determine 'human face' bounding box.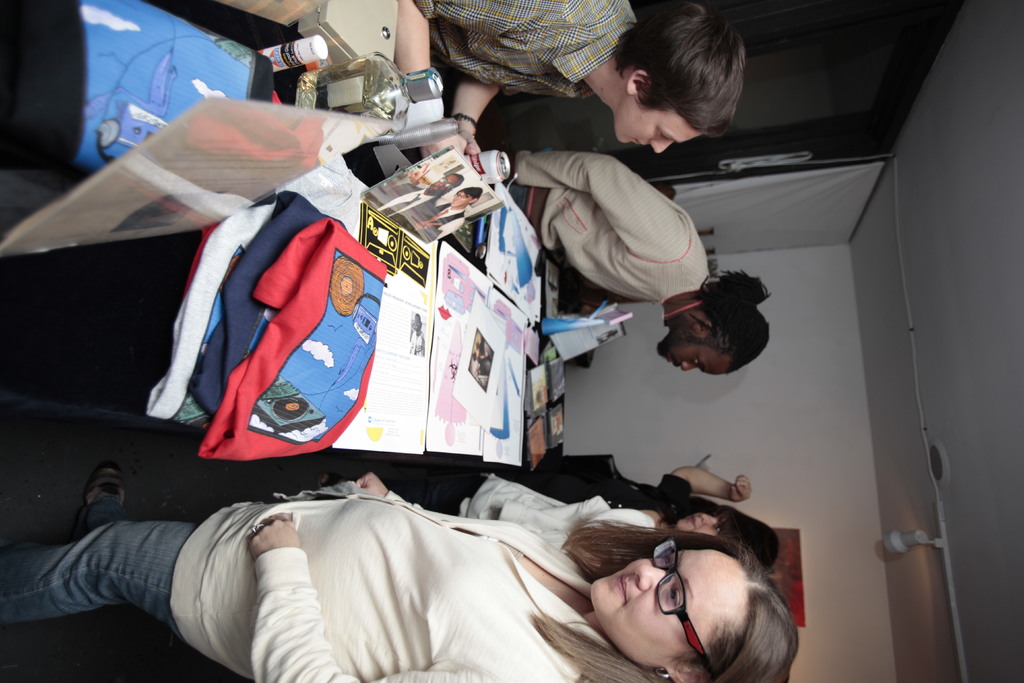
Determined: 677/507/727/536.
